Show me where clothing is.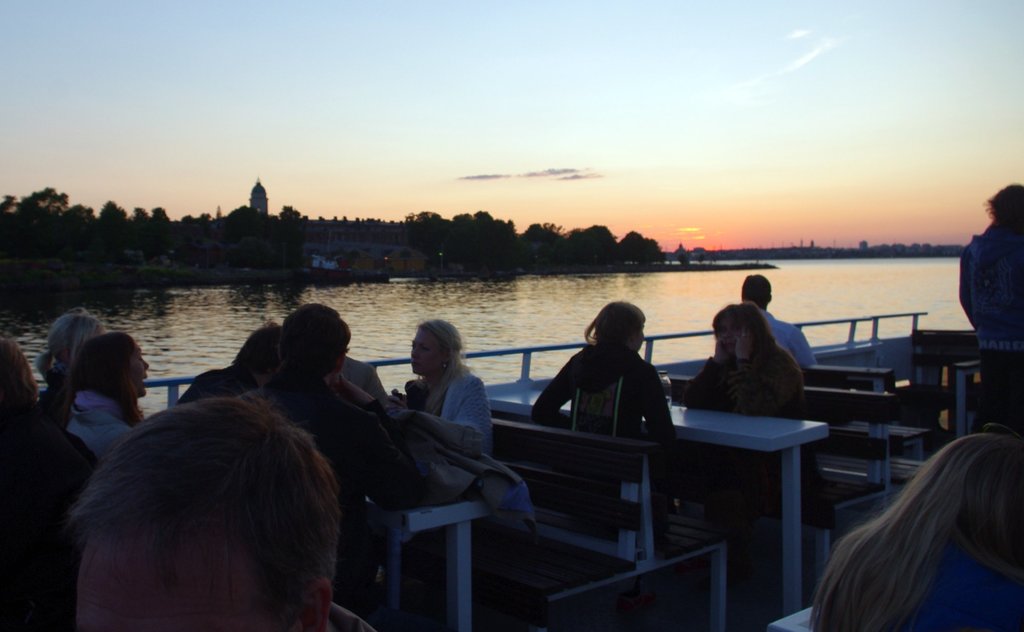
clothing is at [959,219,1023,358].
